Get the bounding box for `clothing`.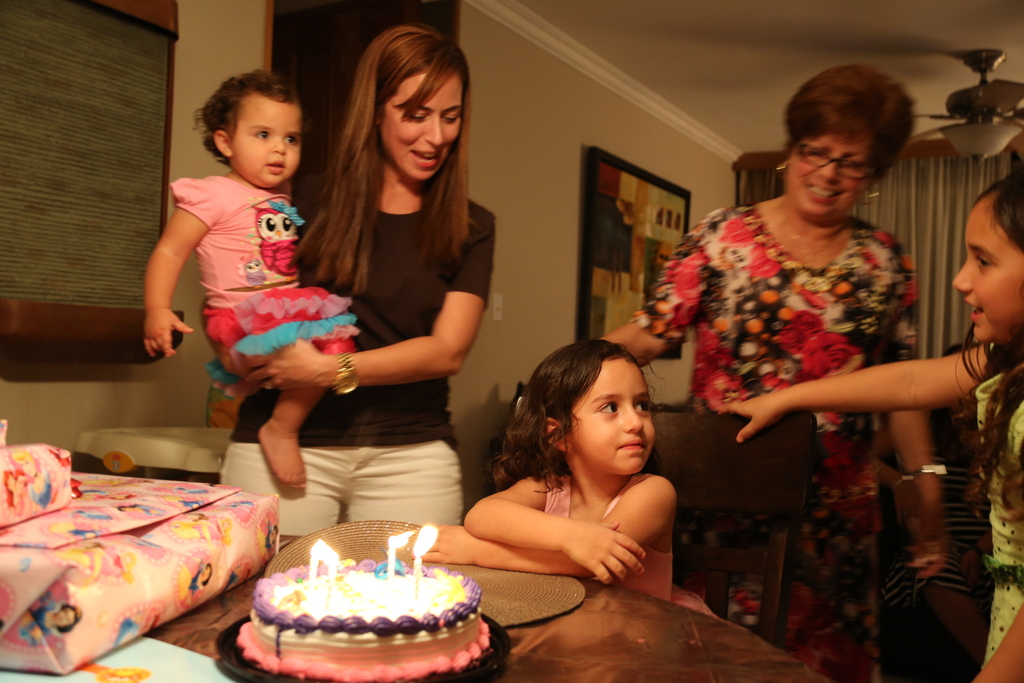
{"x1": 547, "y1": 466, "x2": 682, "y2": 597}.
